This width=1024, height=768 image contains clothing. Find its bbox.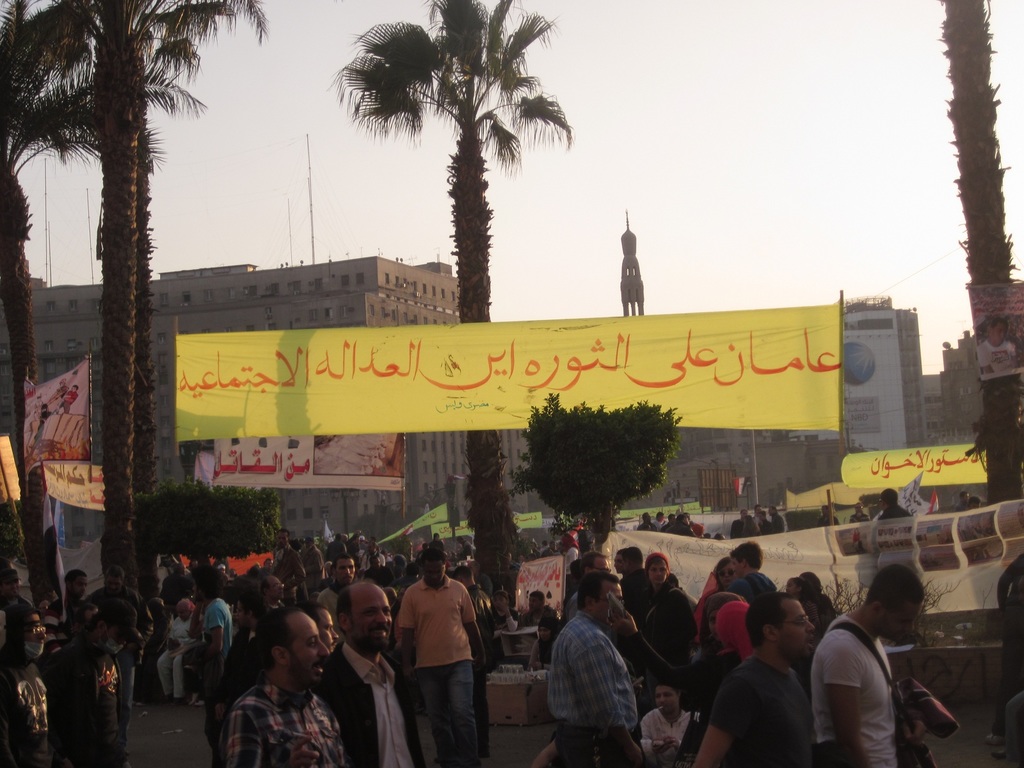
[637, 577, 697, 664].
